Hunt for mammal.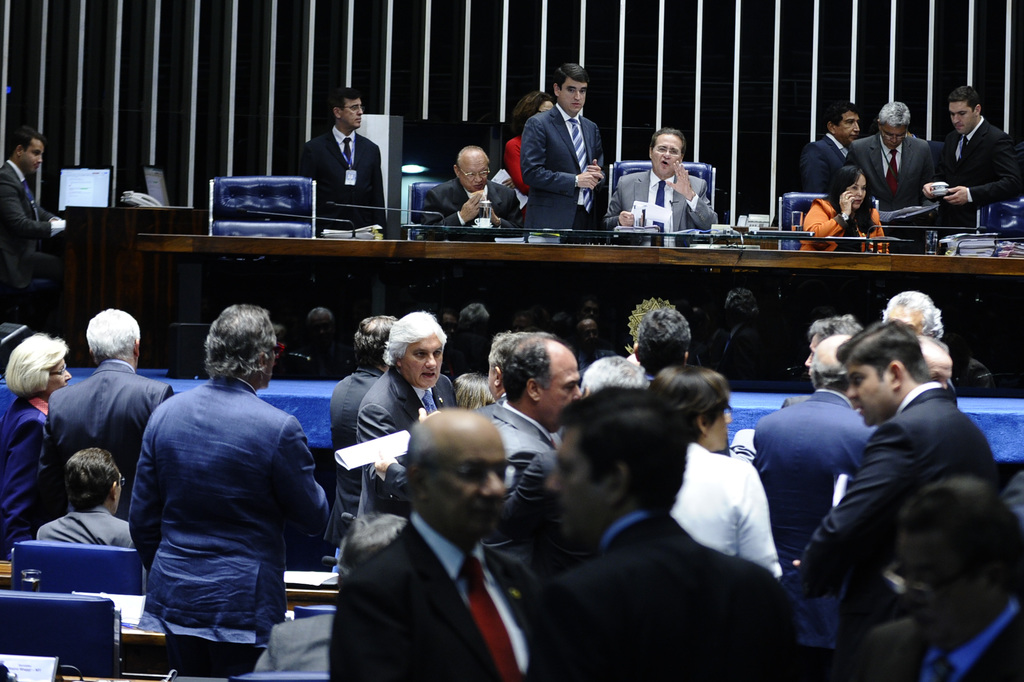
Hunted down at pyautogui.locateOnScreen(0, 124, 69, 327).
